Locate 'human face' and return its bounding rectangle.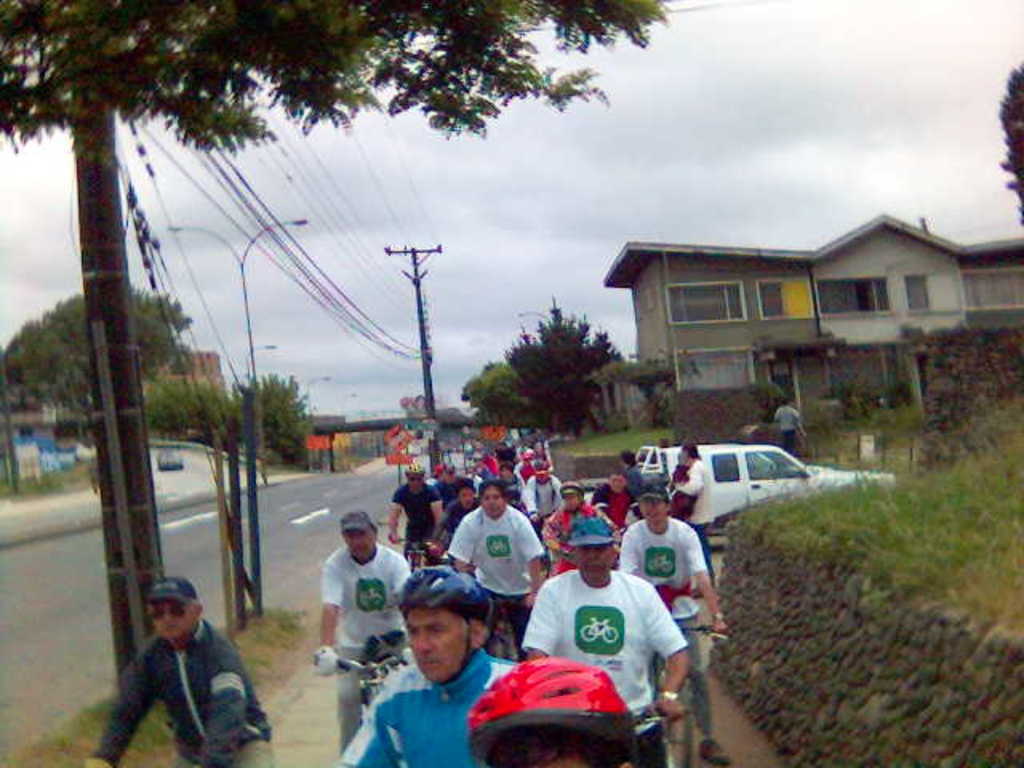
(458, 485, 474, 507).
